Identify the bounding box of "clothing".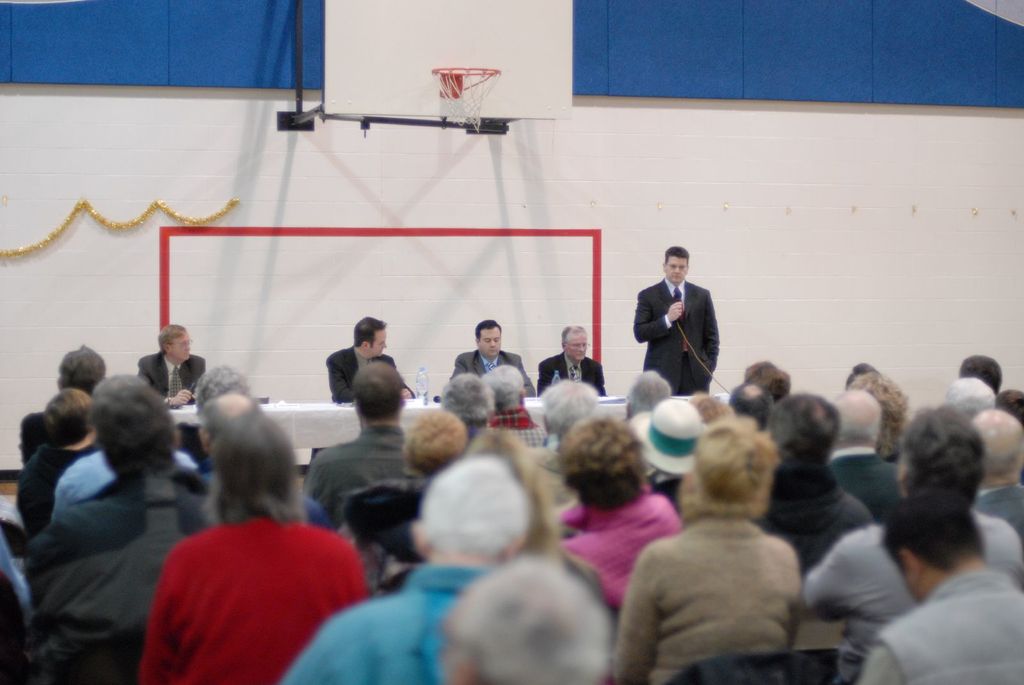
(x1=319, y1=340, x2=413, y2=404).
